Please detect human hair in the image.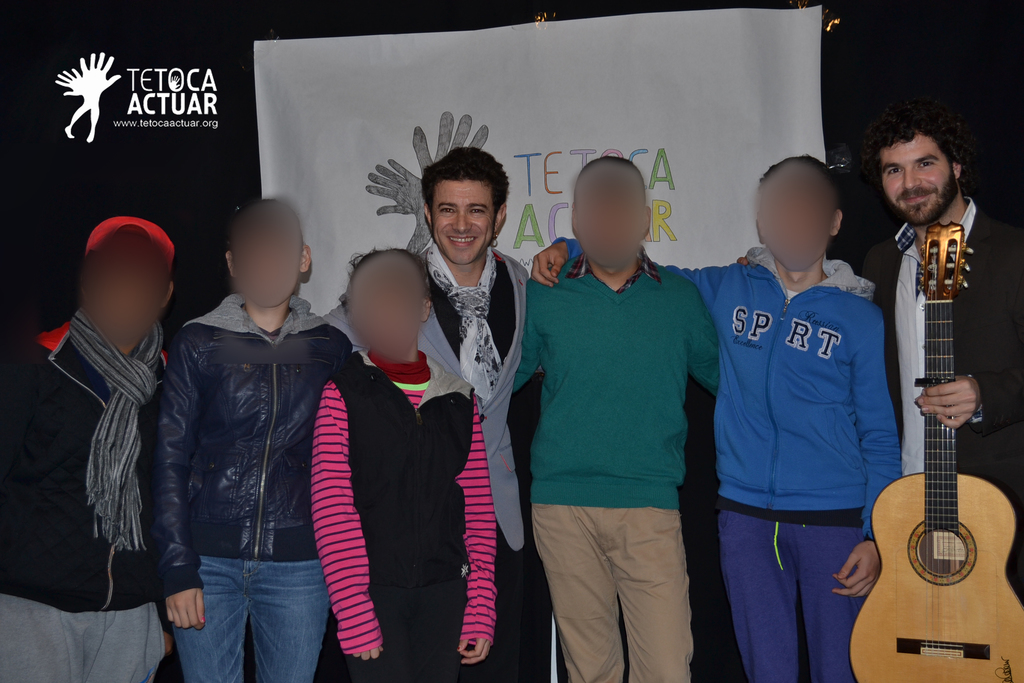
[420, 145, 511, 220].
